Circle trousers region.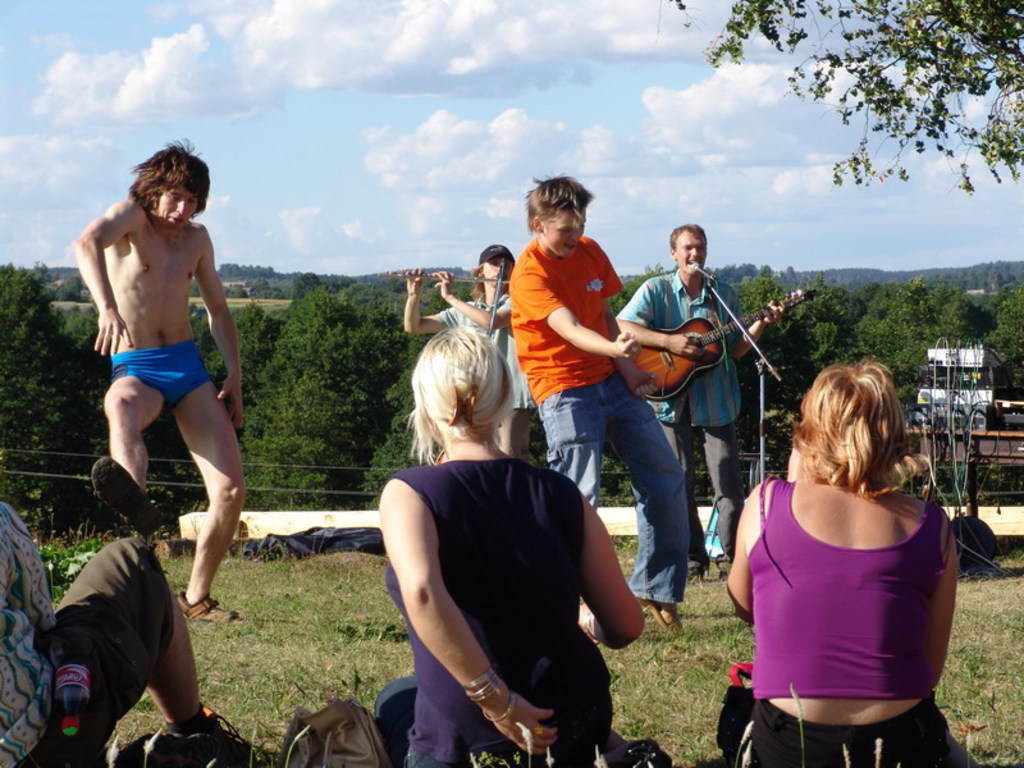
Region: select_region(539, 364, 692, 604).
